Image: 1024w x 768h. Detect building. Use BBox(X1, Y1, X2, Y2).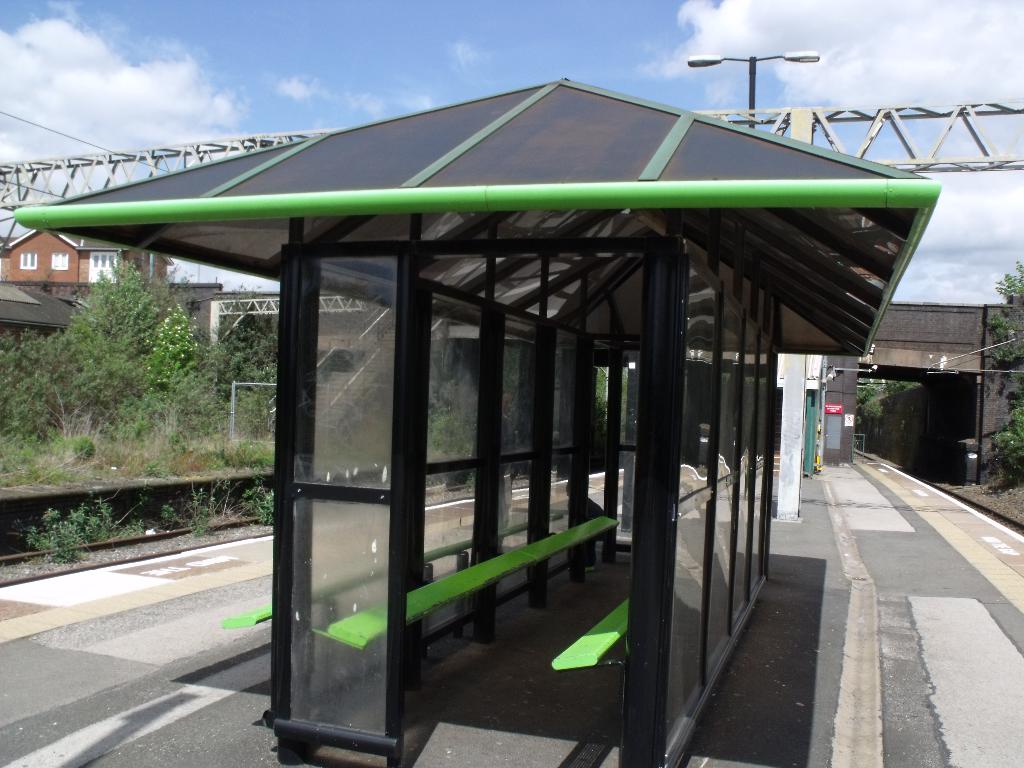
BBox(0, 224, 173, 356).
